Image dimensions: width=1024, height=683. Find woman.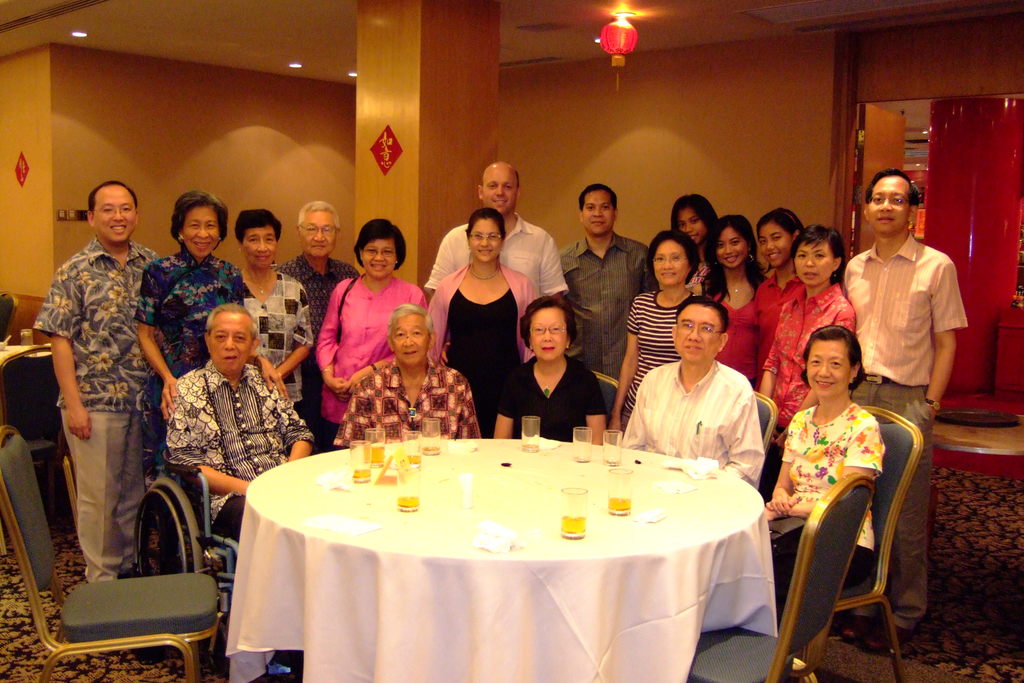
left=761, top=224, right=856, bottom=509.
